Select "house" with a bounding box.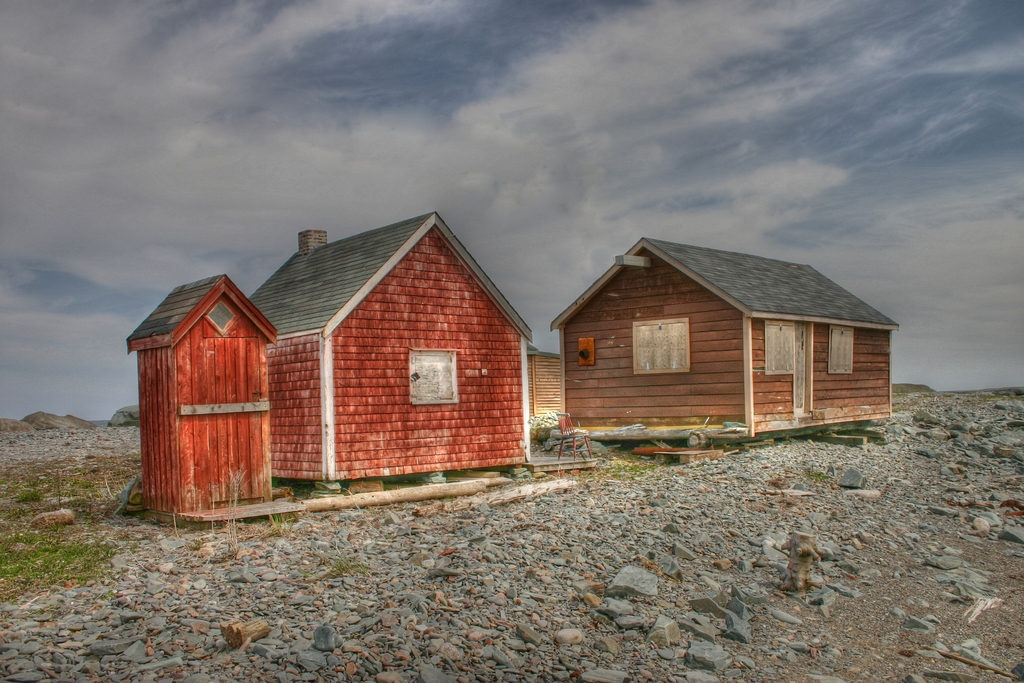
(x1=549, y1=228, x2=902, y2=457).
